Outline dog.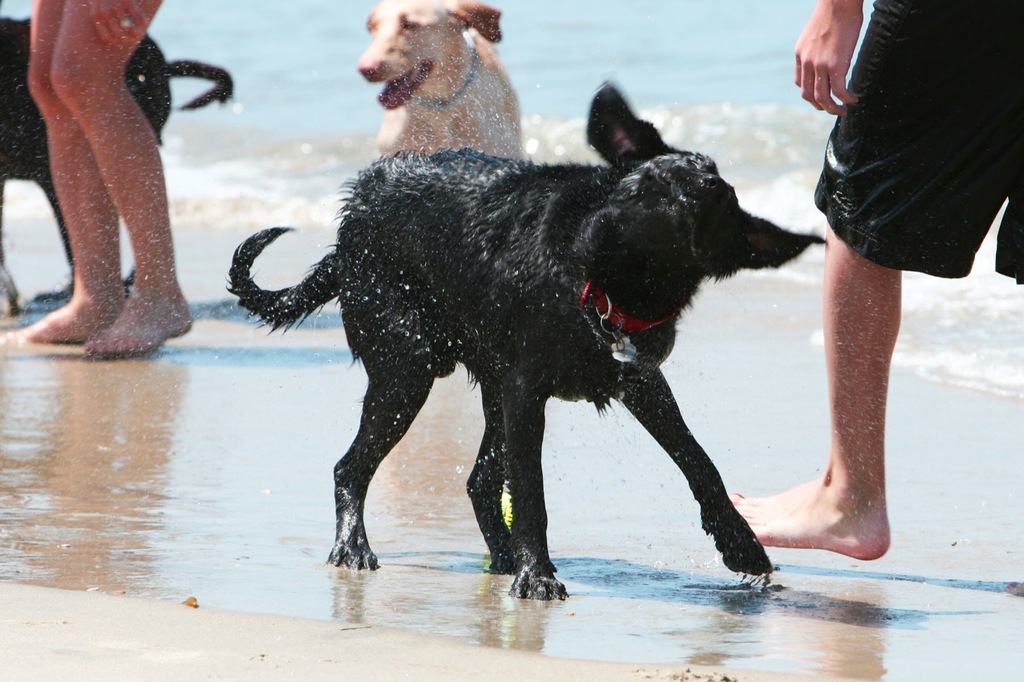
Outline: box(222, 77, 831, 602).
